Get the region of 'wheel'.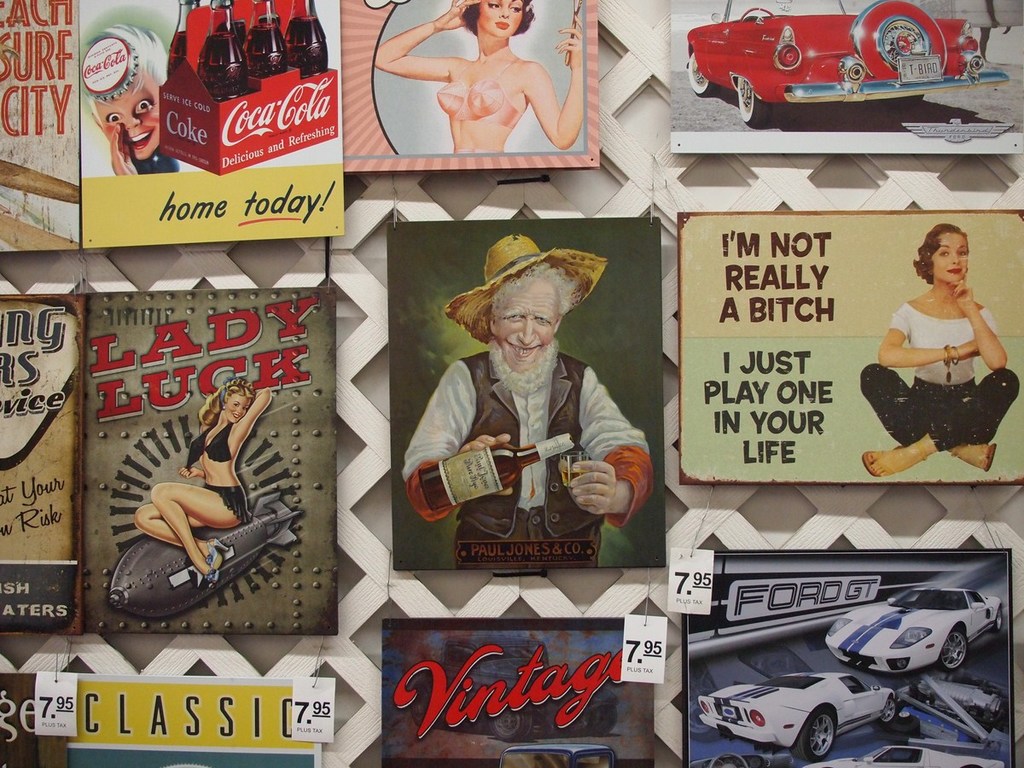
[x1=794, y1=708, x2=838, y2=765].
